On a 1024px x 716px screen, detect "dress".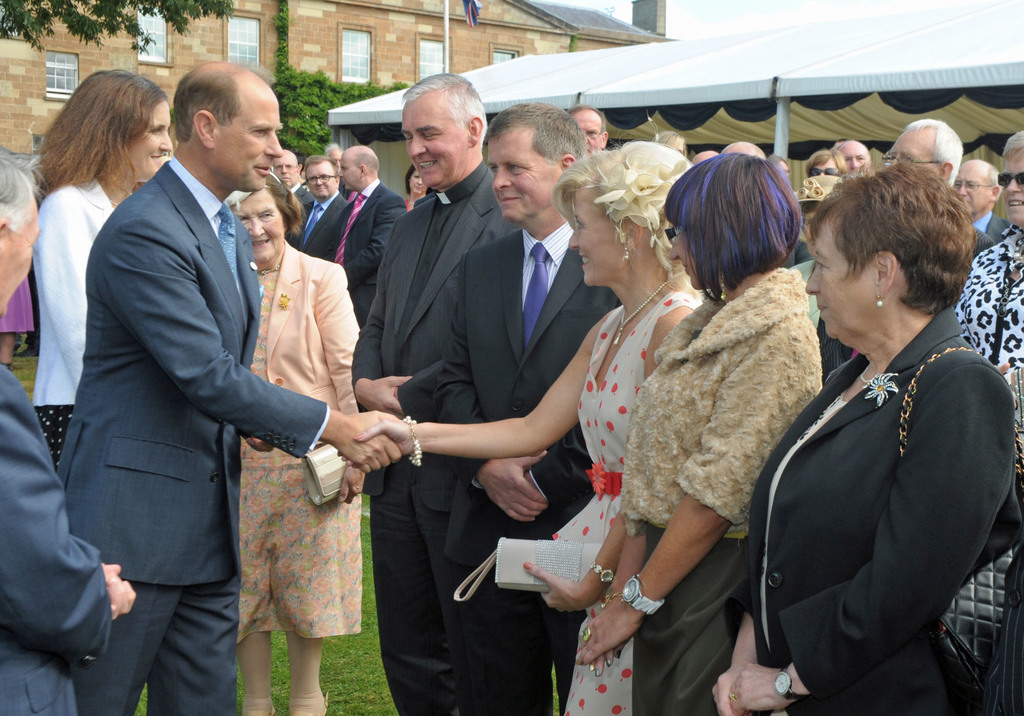
bbox=[237, 272, 362, 642].
